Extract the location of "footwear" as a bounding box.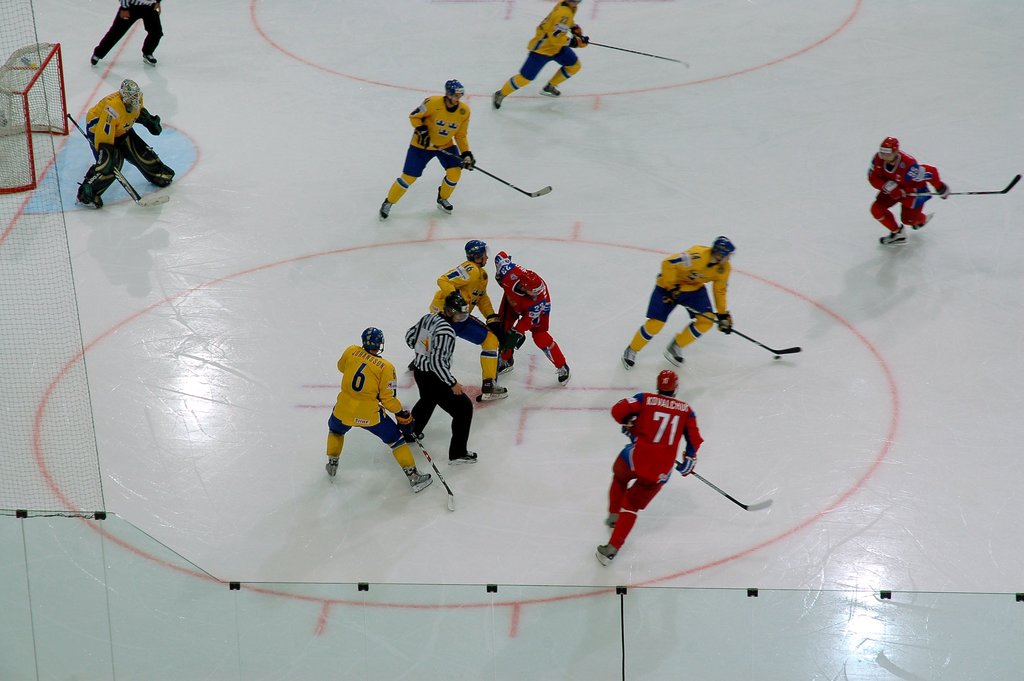
l=555, t=366, r=570, b=382.
